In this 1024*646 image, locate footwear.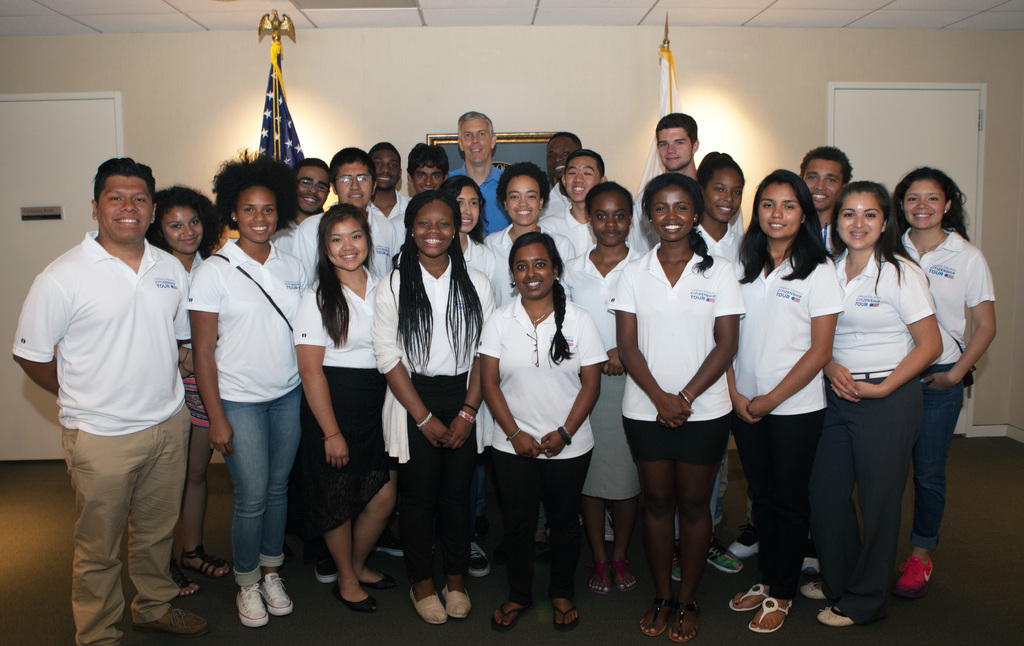
Bounding box: x1=674, y1=551, x2=680, y2=579.
